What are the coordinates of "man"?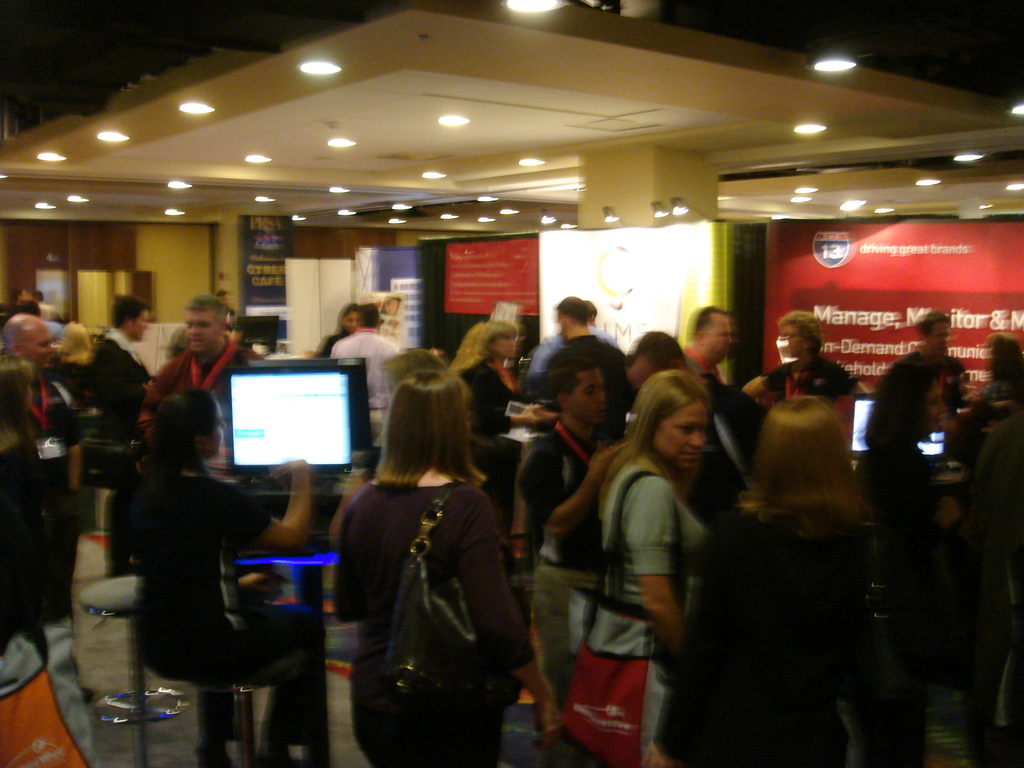
crop(335, 306, 405, 456).
